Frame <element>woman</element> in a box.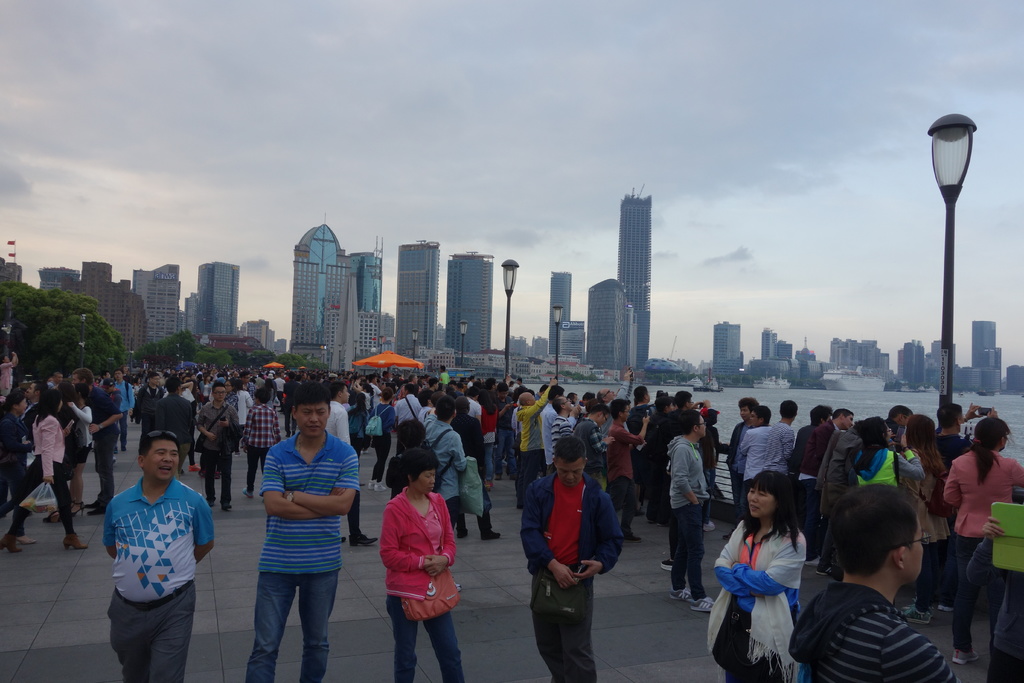
box=[896, 415, 948, 627].
